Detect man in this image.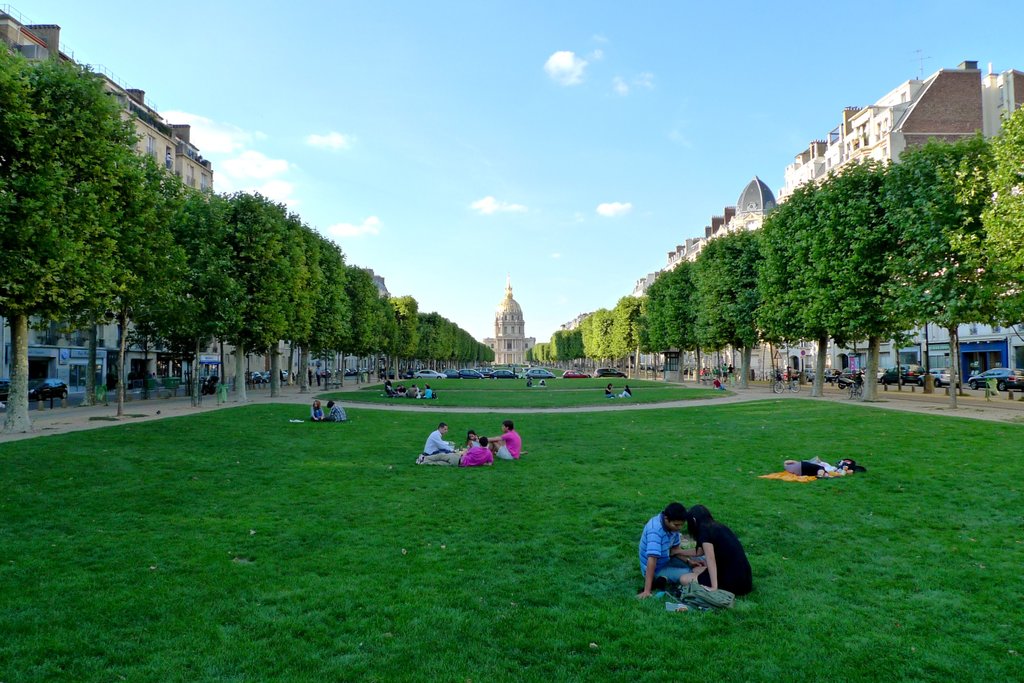
Detection: 321:388:344:419.
